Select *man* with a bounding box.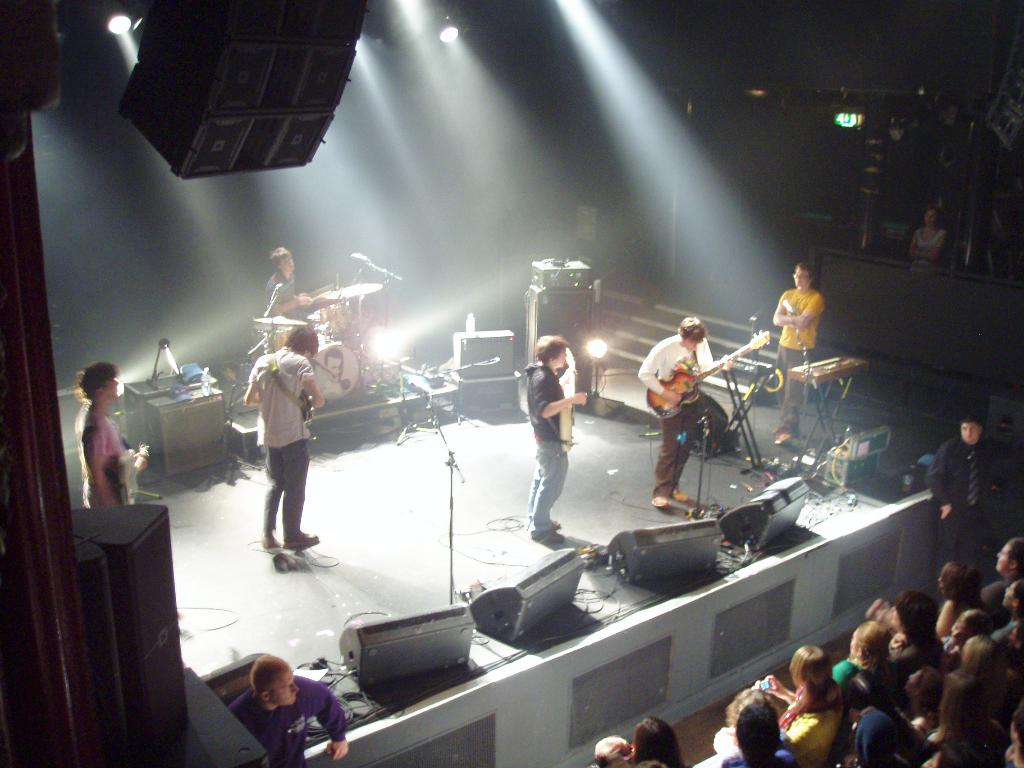
locate(525, 336, 587, 545).
